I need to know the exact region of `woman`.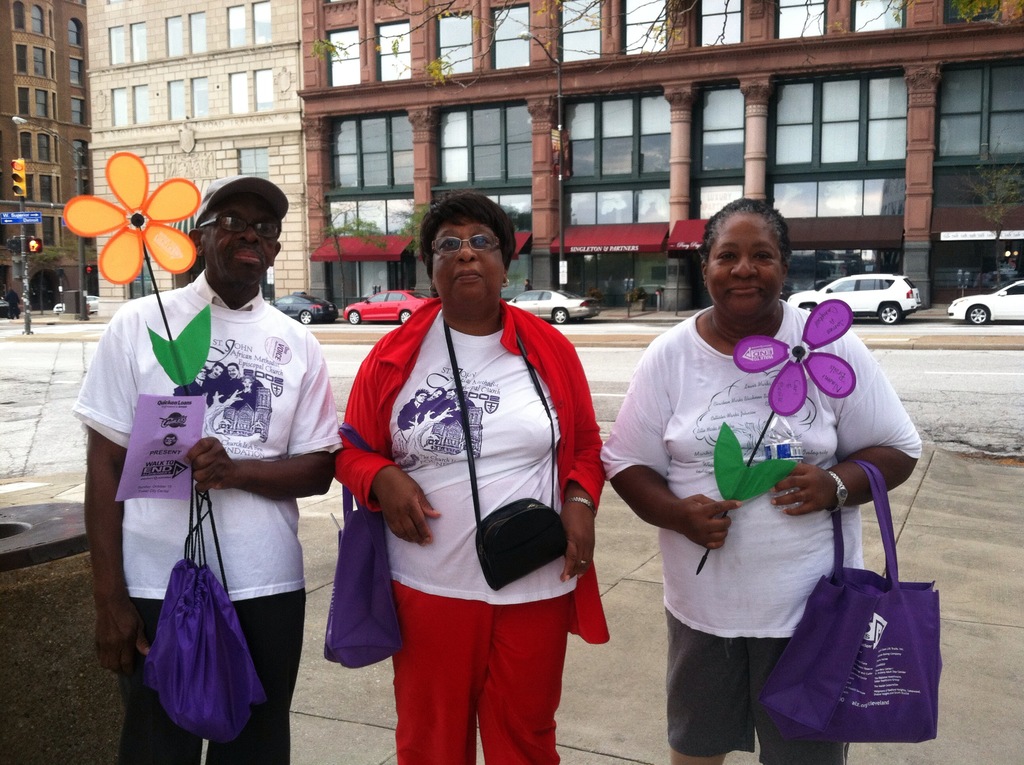
Region: bbox(626, 229, 887, 750).
